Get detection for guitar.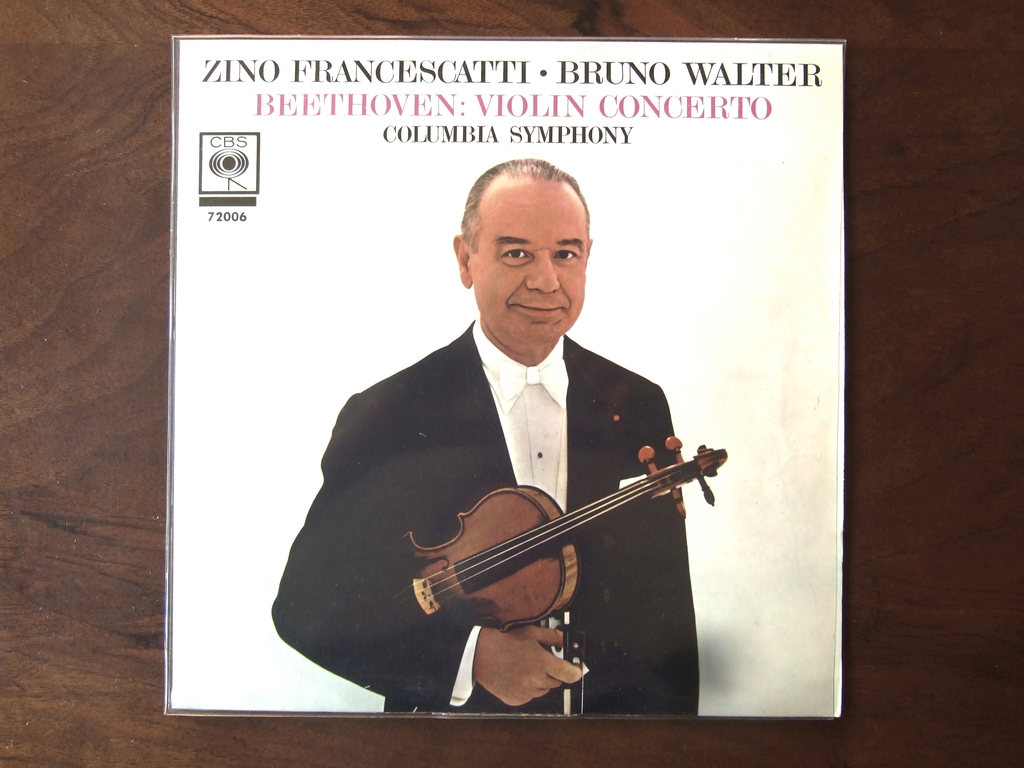
Detection: 294/405/732/691.
